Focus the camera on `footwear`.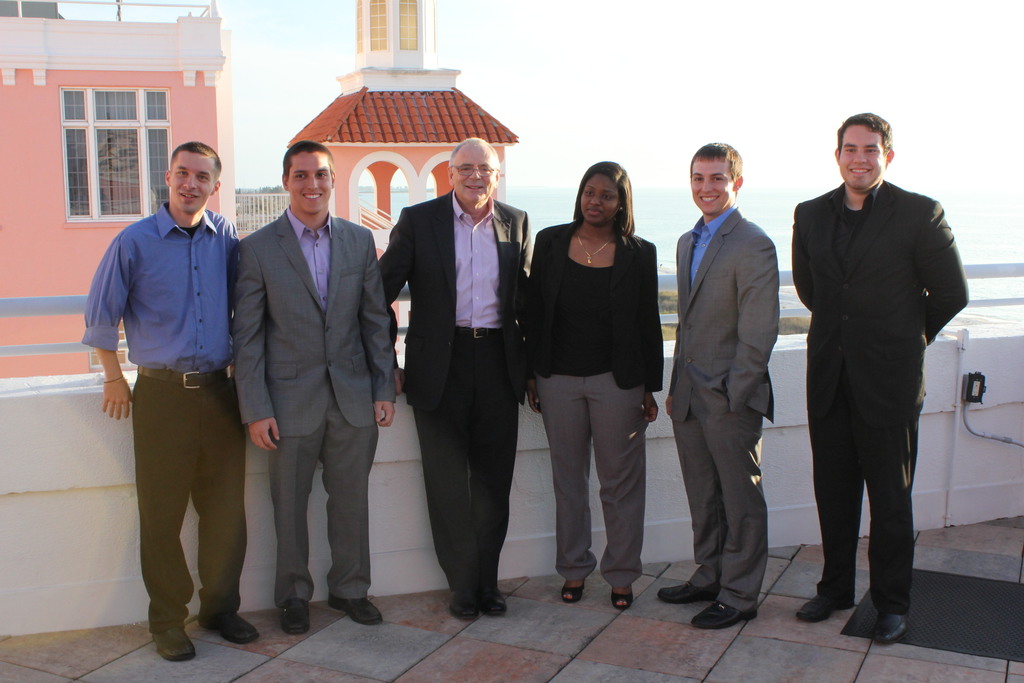
Focus region: bbox(274, 593, 309, 637).
